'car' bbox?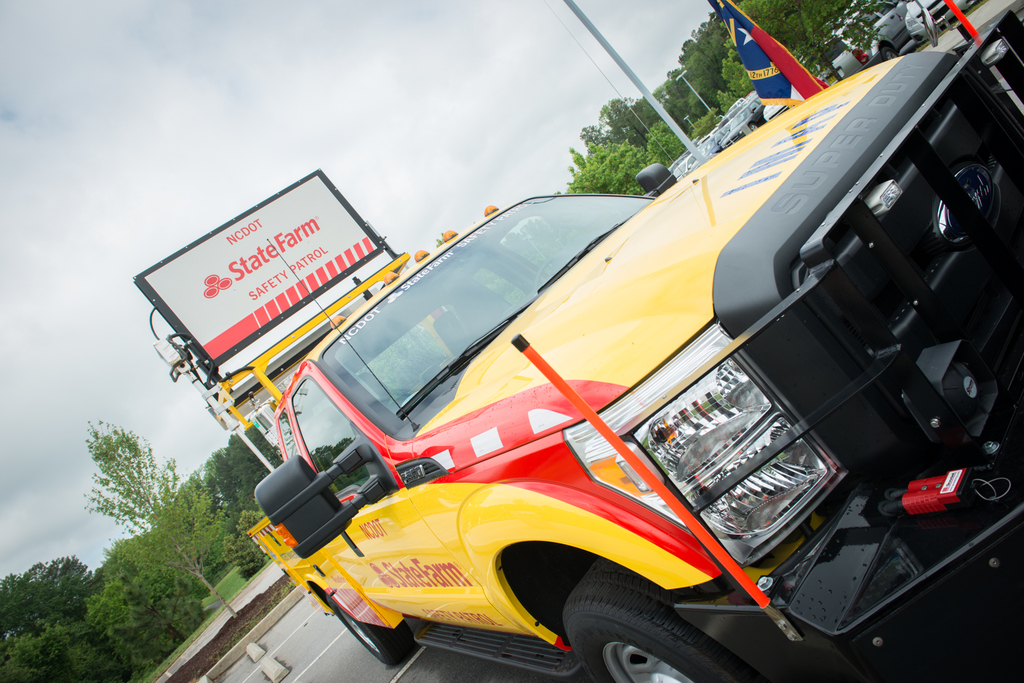
<bbox>199, 5, 1015, 682</bbox>
